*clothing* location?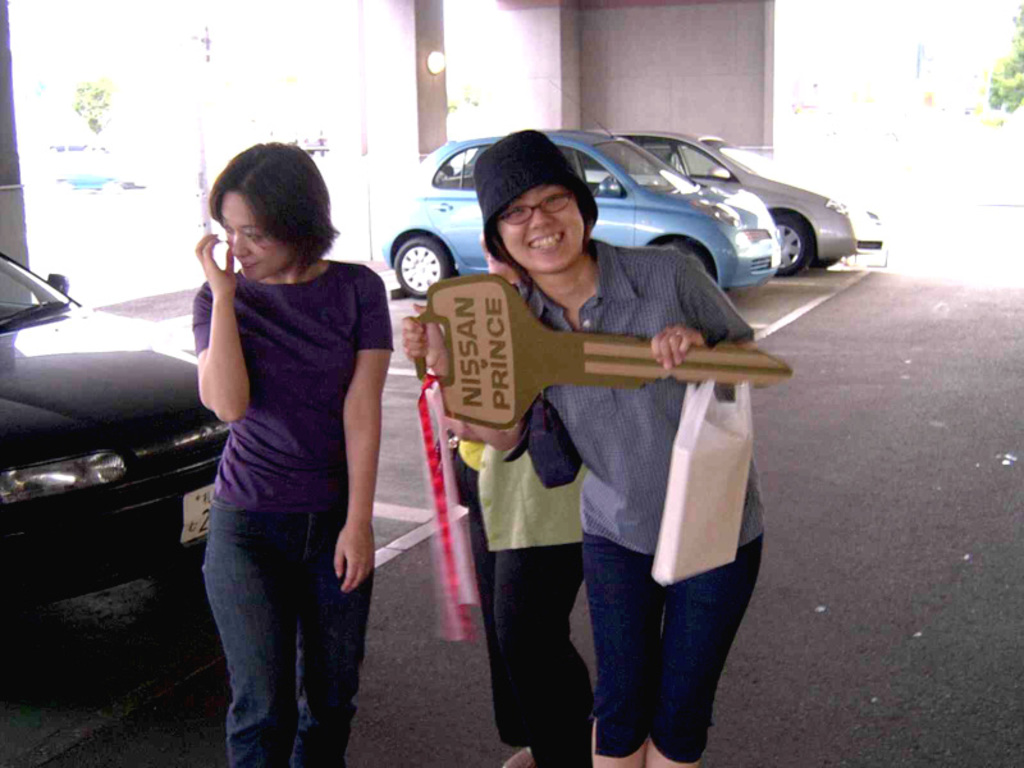
(left=504, top=230, right=767, bottom=767)
